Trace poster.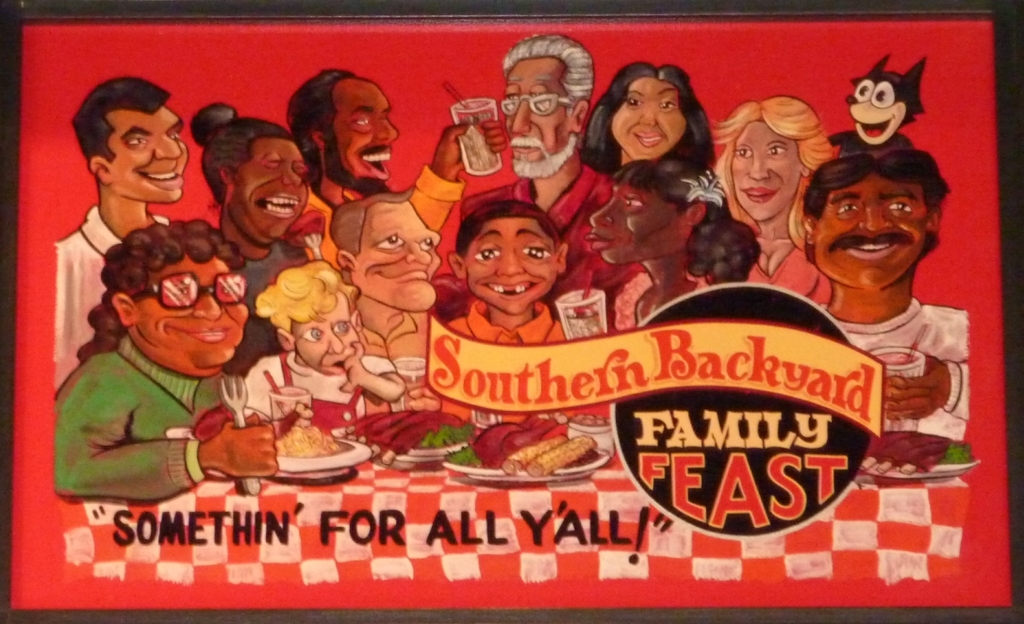
Traced to region(0, 0, 1023, 623).
